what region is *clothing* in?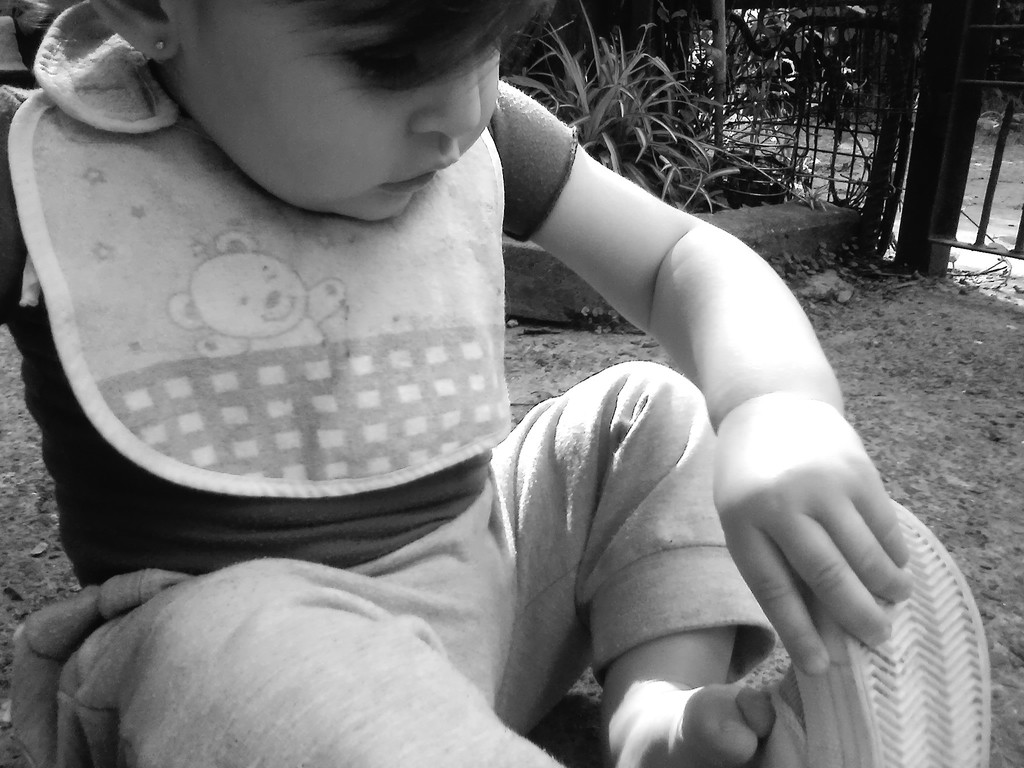
<region>0, 4, 786, 767</region>.
